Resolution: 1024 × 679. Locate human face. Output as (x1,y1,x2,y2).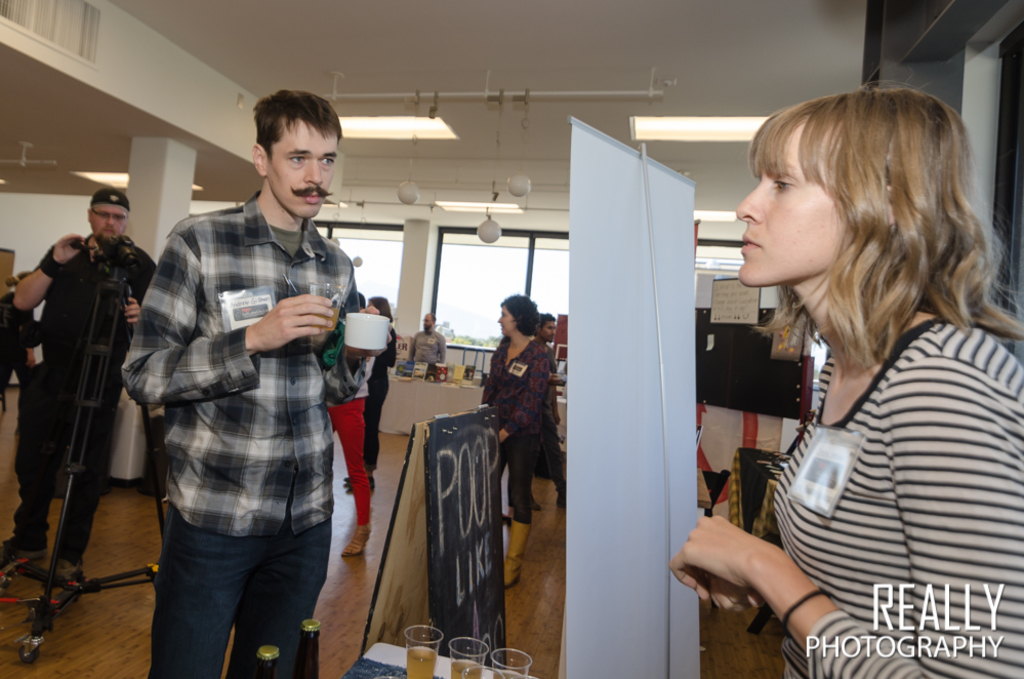
(89,201,129,238).
